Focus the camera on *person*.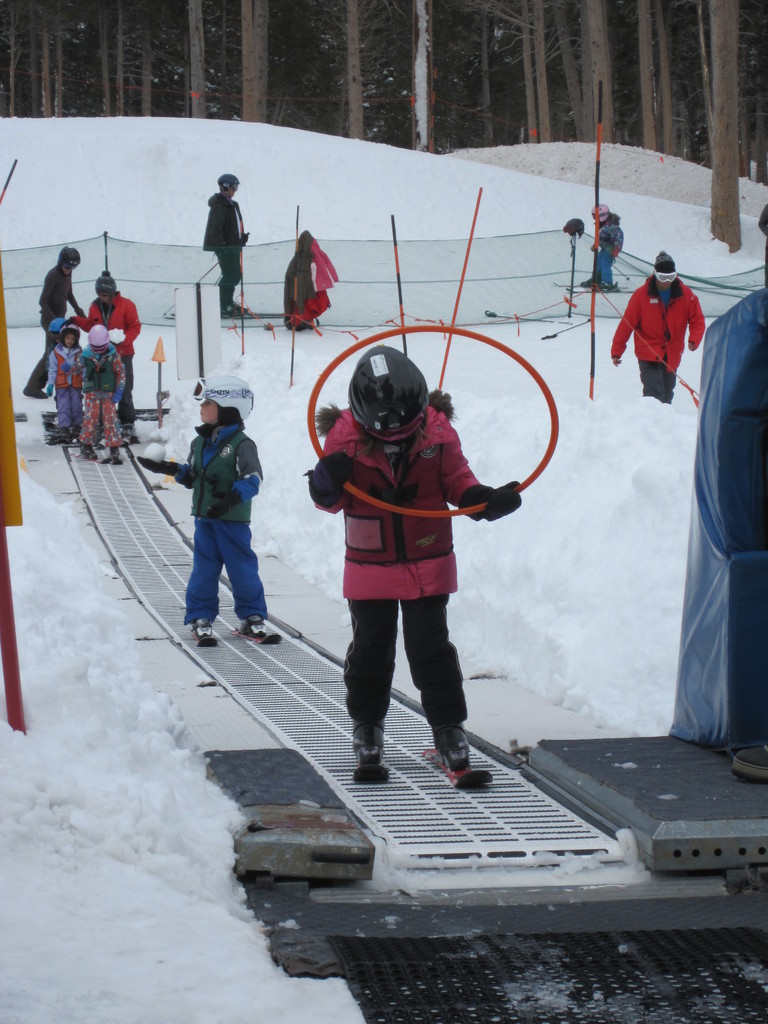
Focus region: 124/371/266/650.
